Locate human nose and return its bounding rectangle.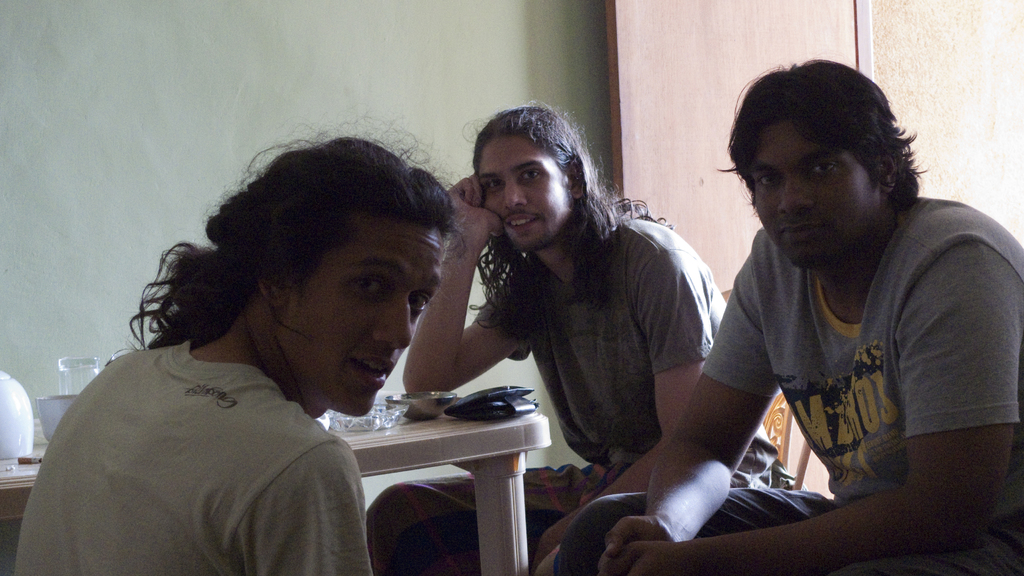
{"x1": 781, "y1": 172, "x2": 809, "y2": 210}.
